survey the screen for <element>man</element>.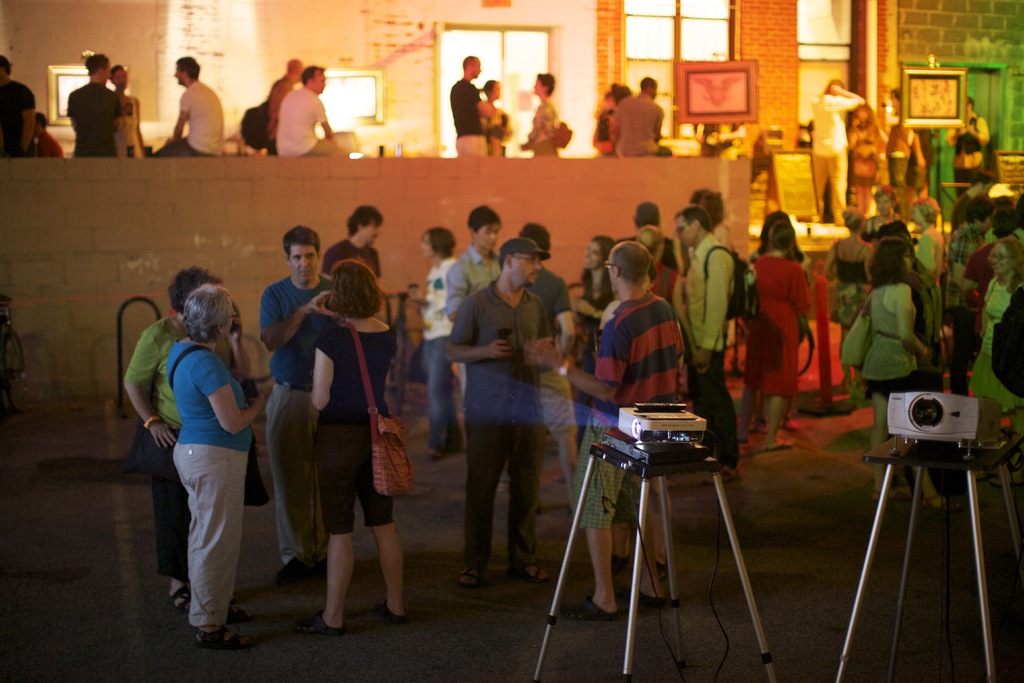
Survey found: Rect(151, 55, 237, 160).
